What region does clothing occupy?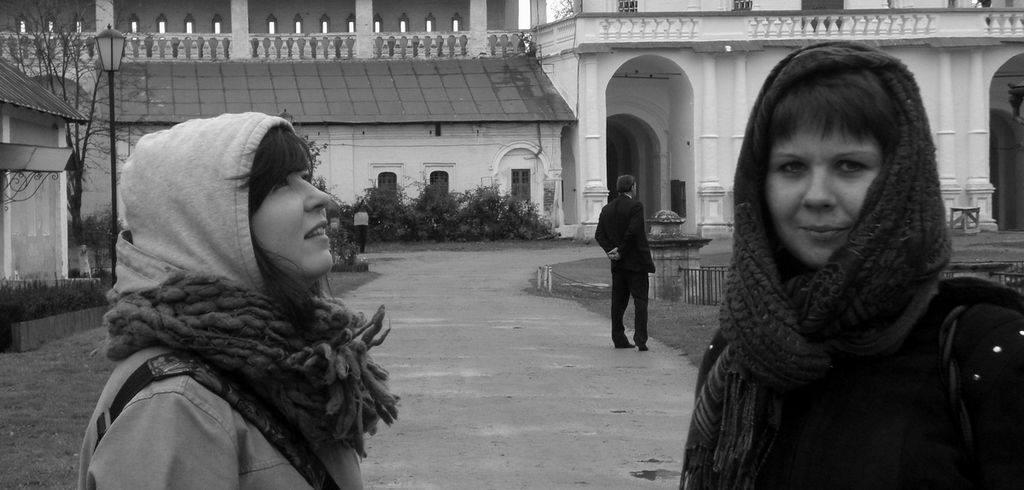
(678,40,1023,489).
